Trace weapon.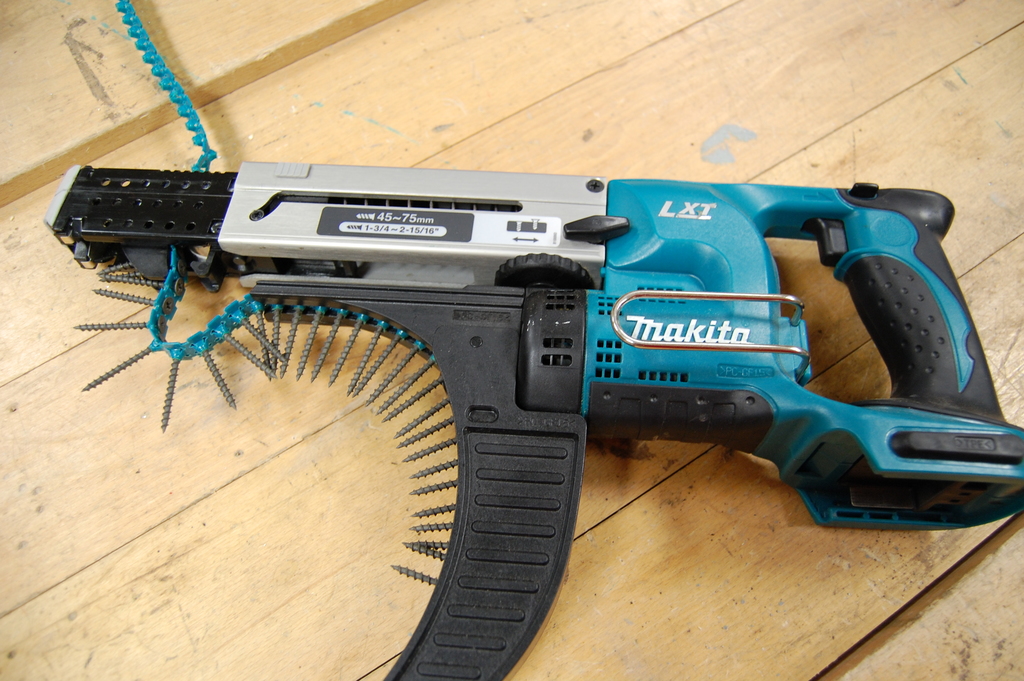
Traced to (84,130,995,601).
